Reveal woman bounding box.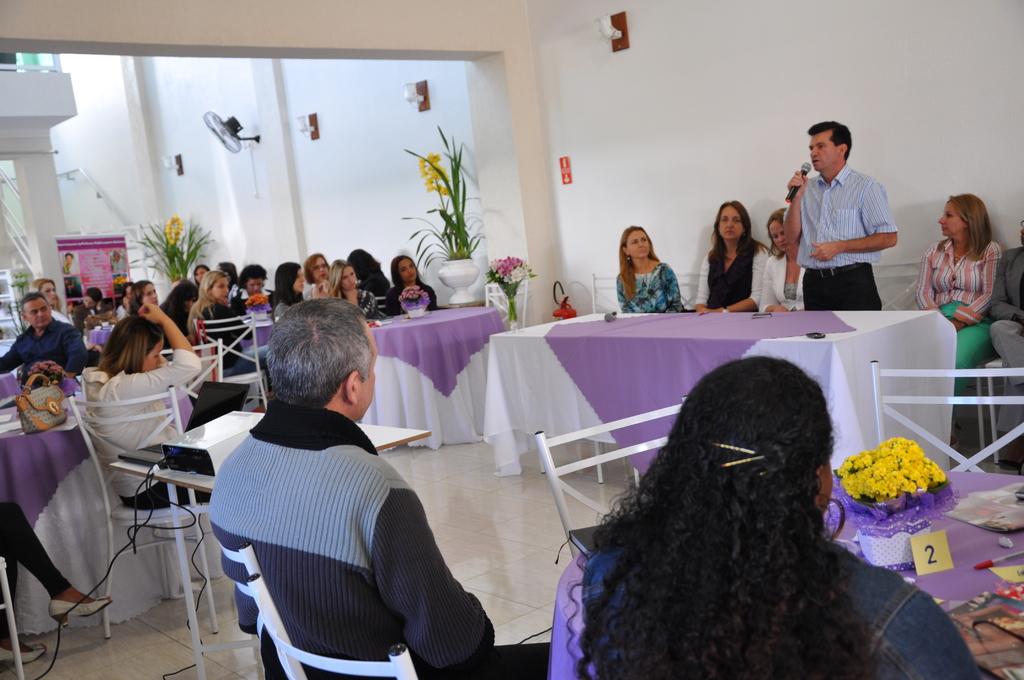
Revealed: bbox=[913, 193, 998, 408].
